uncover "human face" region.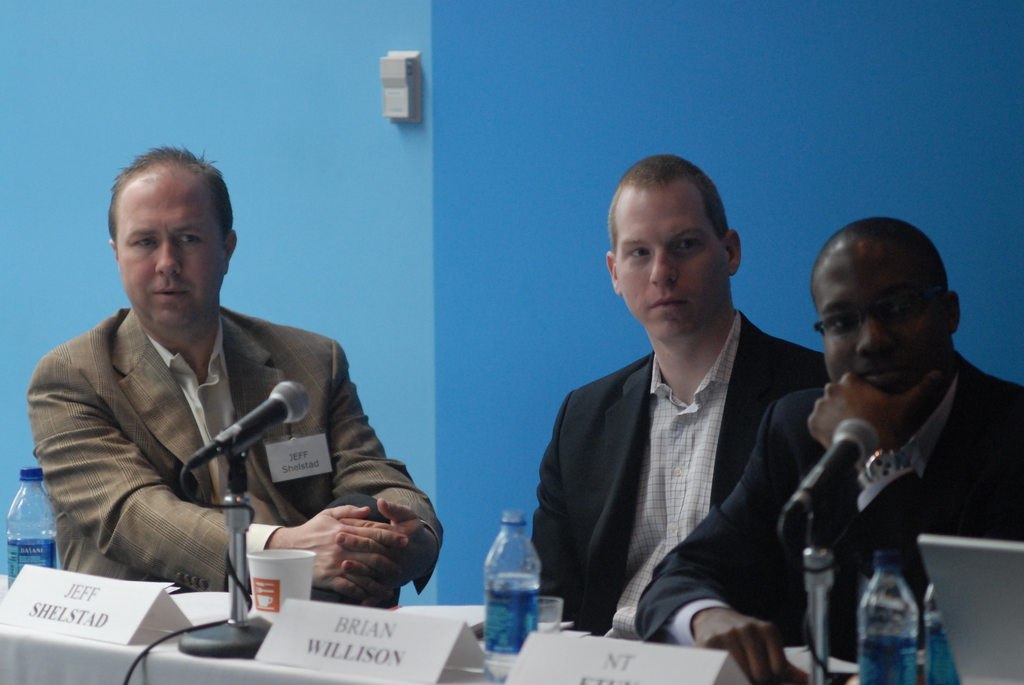
Uncovered: locate(817, 242, 945, 402).
